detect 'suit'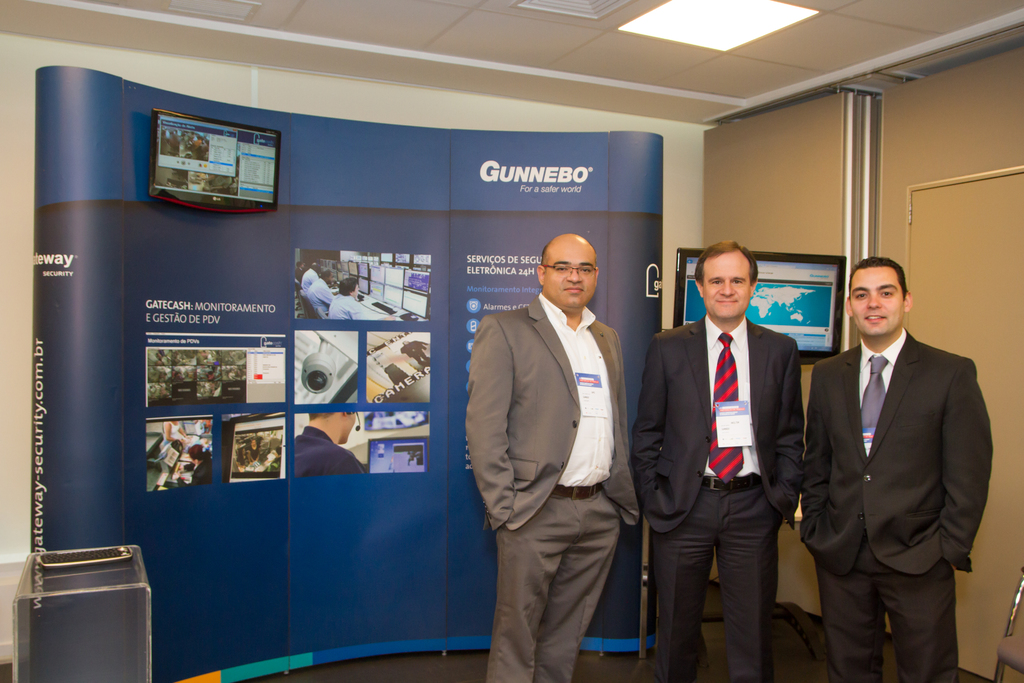
(x1=799, y1=324, x2=991, y2=682)
